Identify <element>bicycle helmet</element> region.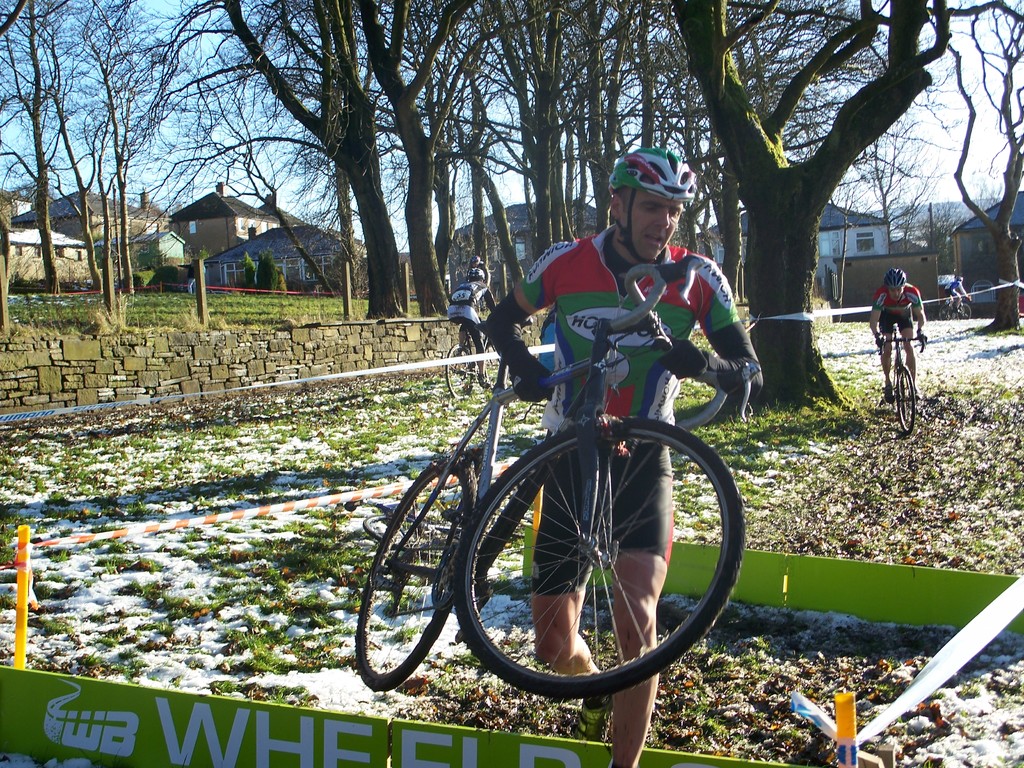
Region: BBox(605, 147, 689, 209).
